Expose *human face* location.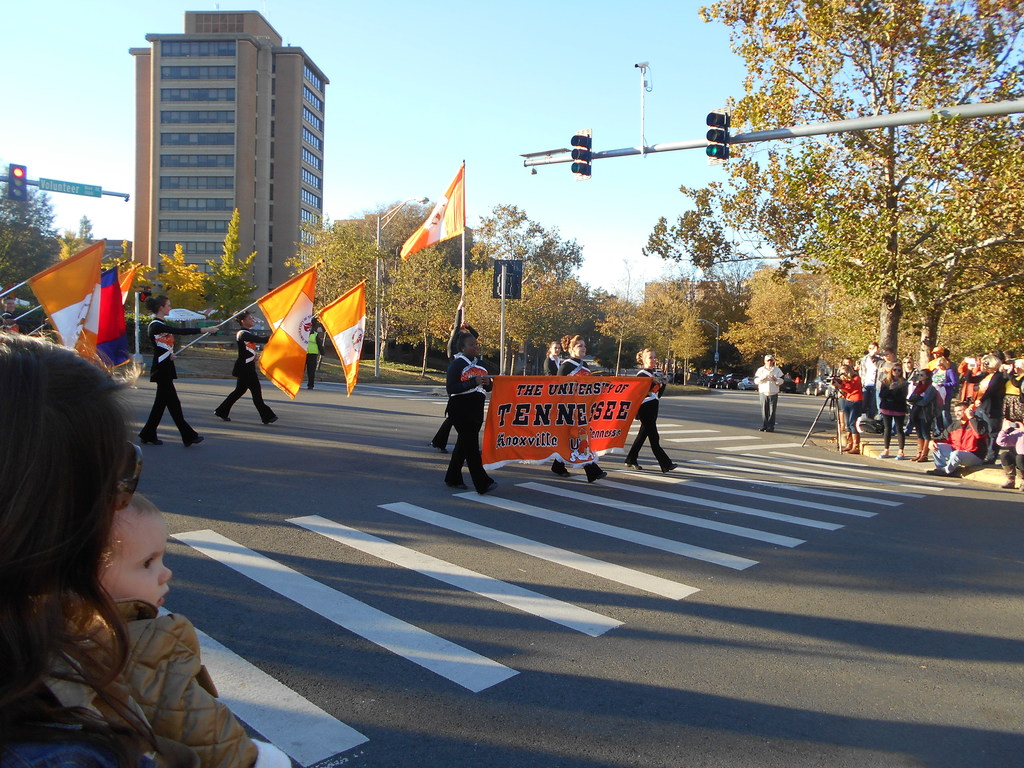
Exposed at 161:294:173:320.
